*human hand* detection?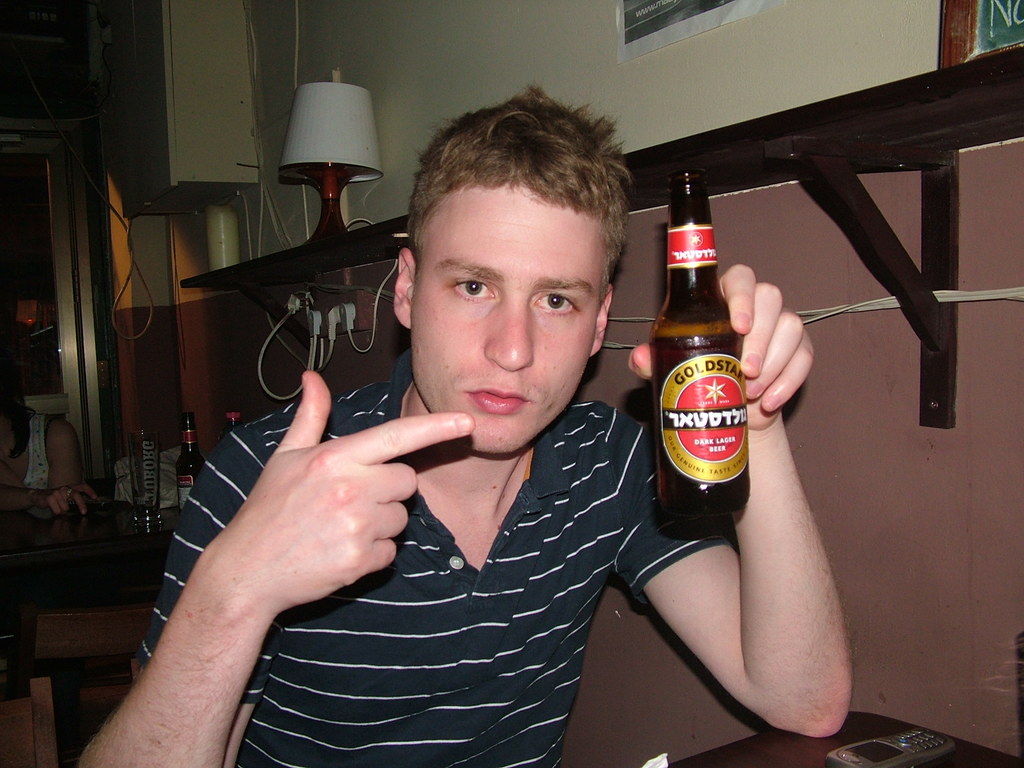
box=[37, 483, 100, 519]
